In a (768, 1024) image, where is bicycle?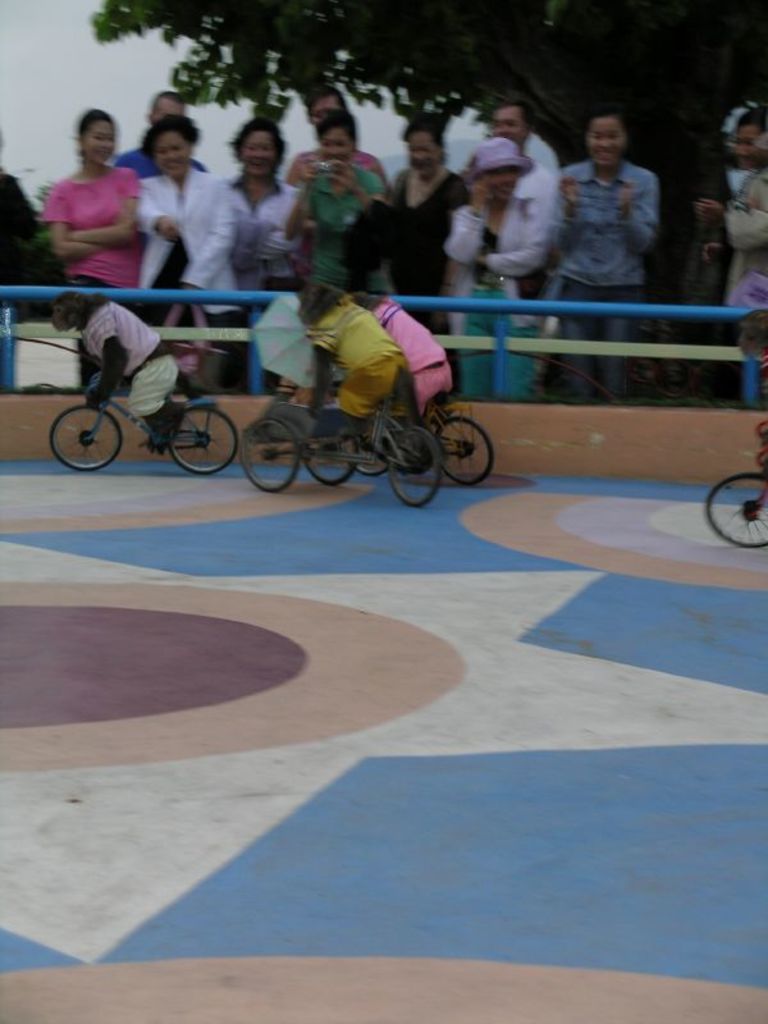
{"left": 701, "top": 420, "right": 767, "bottom": 549}.
